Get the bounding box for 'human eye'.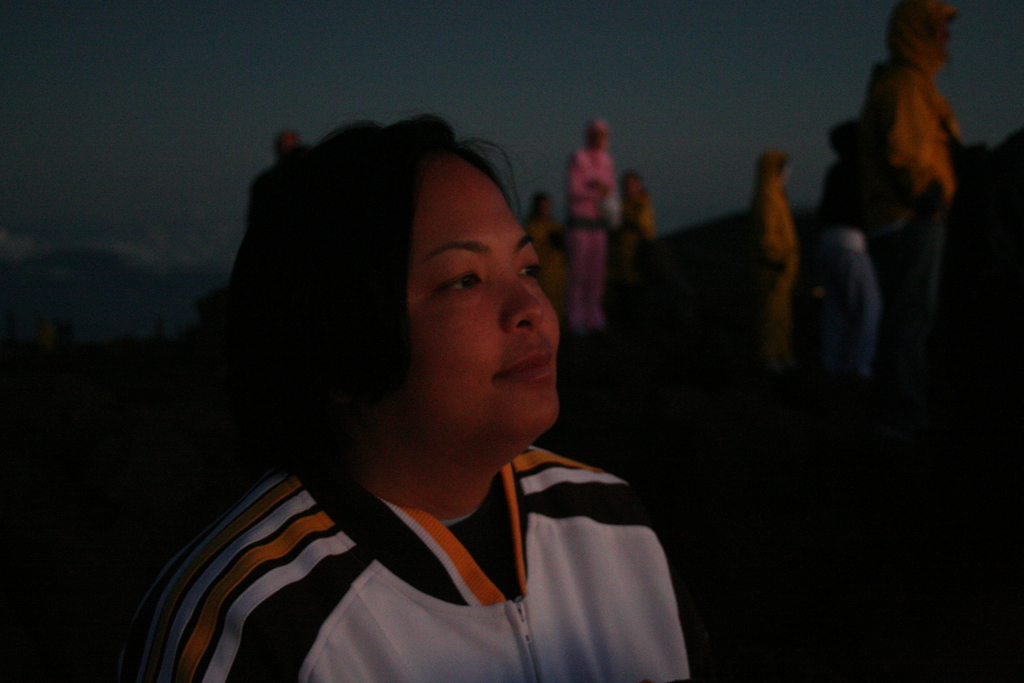
x1=437, y1=265, x2=484, y2=299.
